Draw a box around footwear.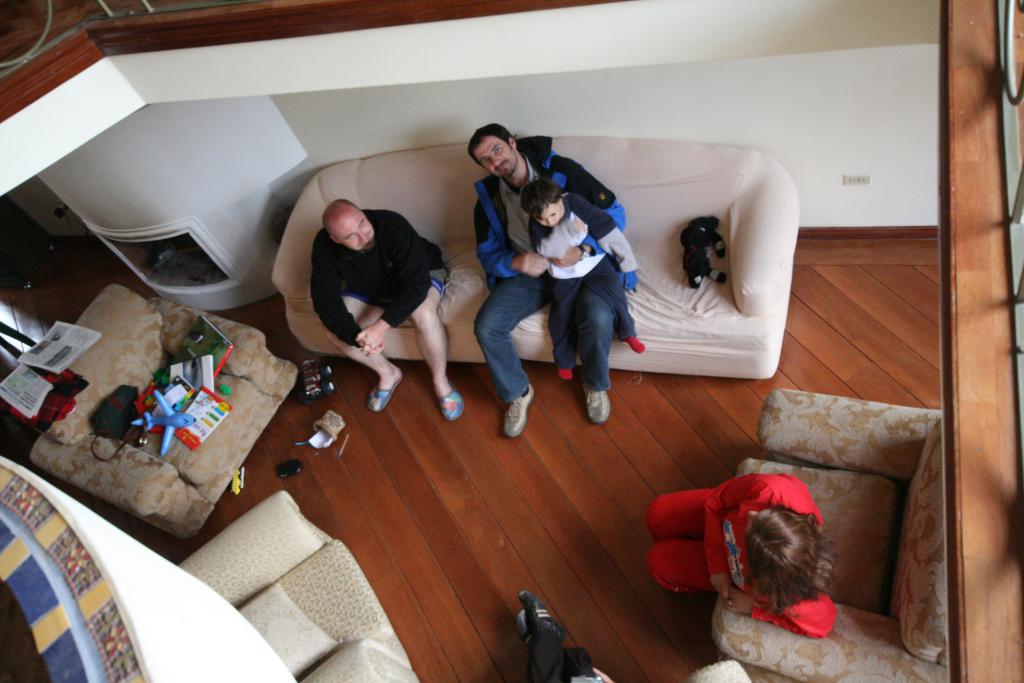
[520, 594, 568, 638].
